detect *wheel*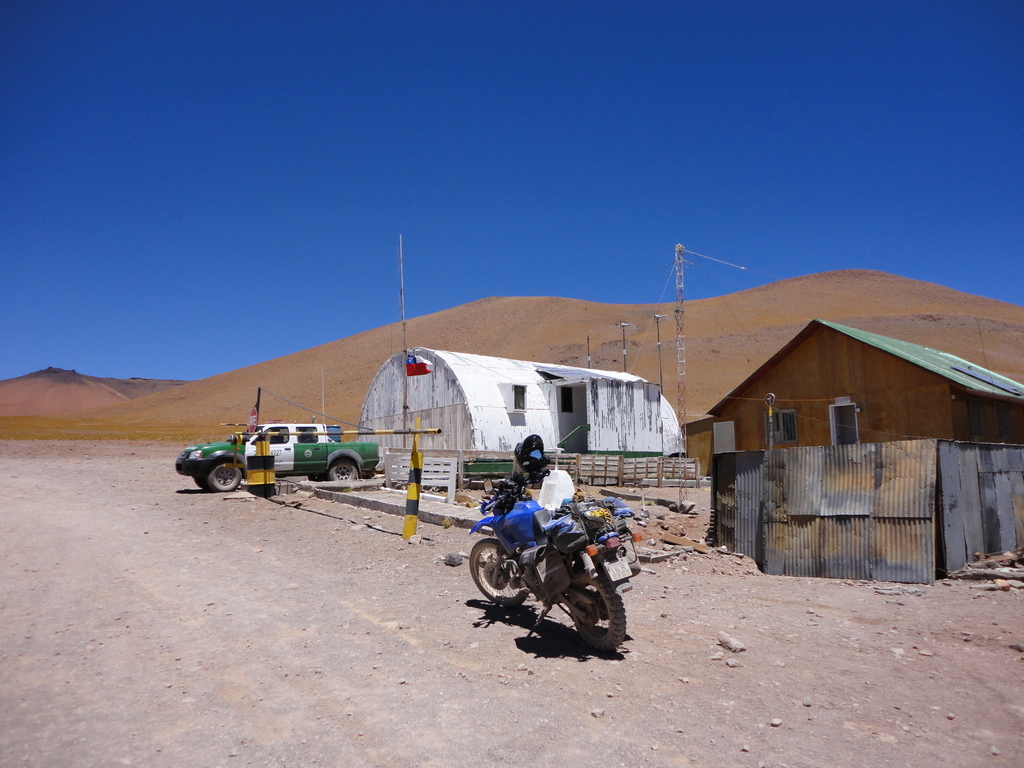
detection(327, 459, 357, 480)
